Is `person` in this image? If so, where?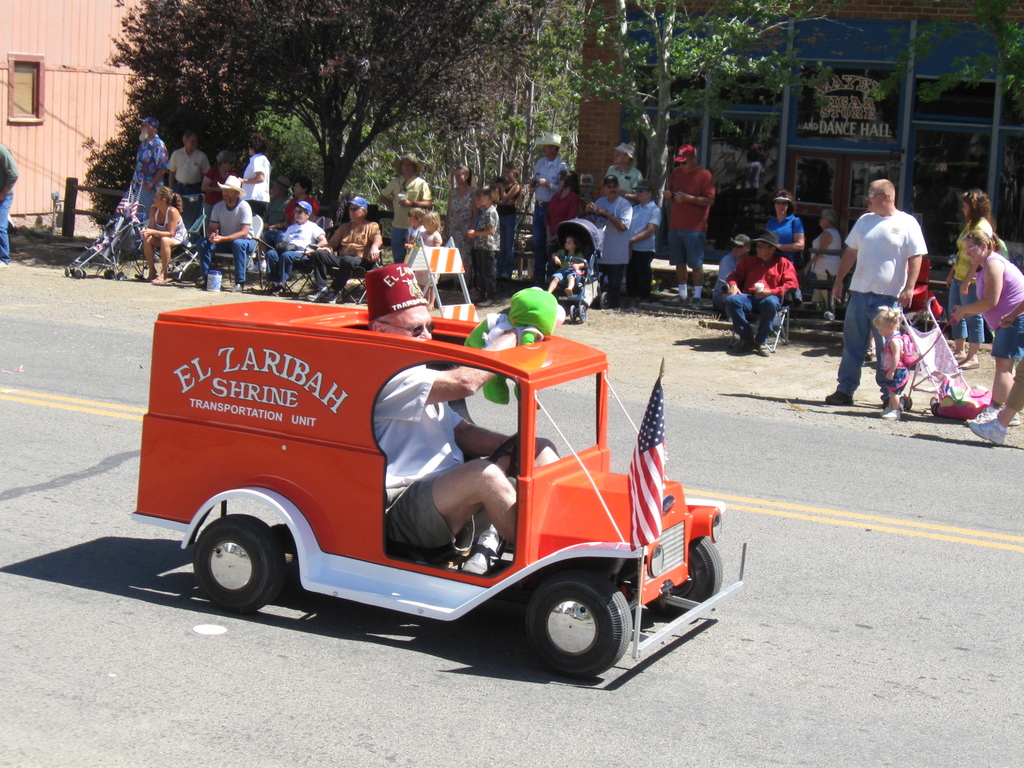
Yes, at (465, 188, 499, 312).
